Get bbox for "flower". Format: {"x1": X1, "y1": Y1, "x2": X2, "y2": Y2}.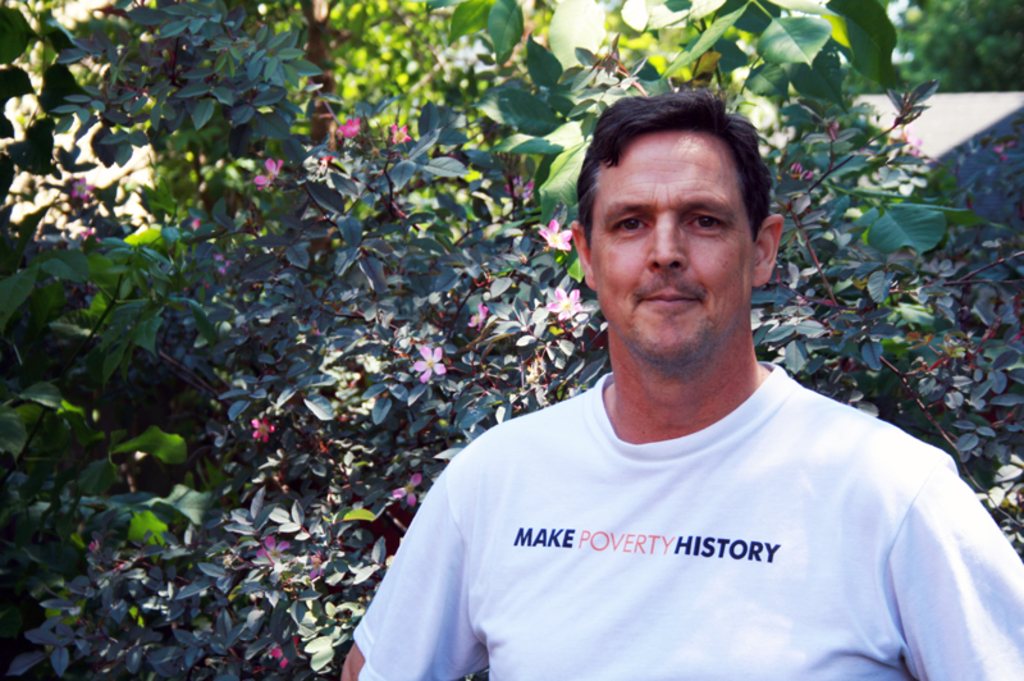
{"x1": 541, "y1": 215, "x2": 572, "y2": 255}.
